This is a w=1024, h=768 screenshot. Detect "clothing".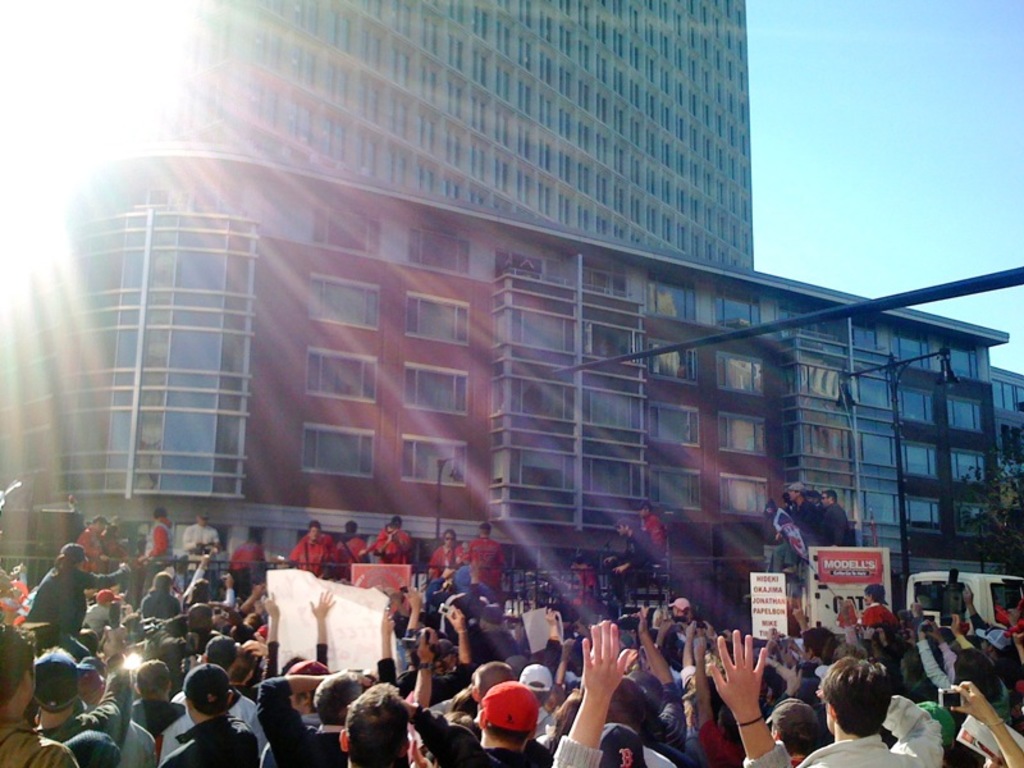
region(183, 521, 216, 562).
